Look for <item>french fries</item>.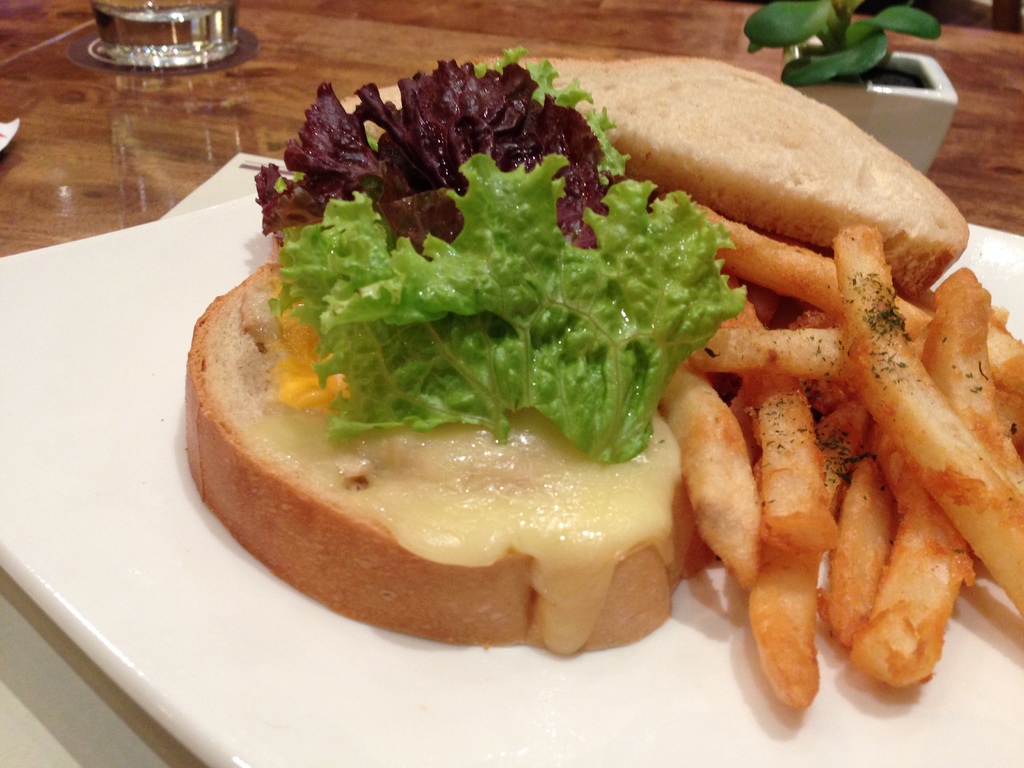
Found: 829,452,912,666.
